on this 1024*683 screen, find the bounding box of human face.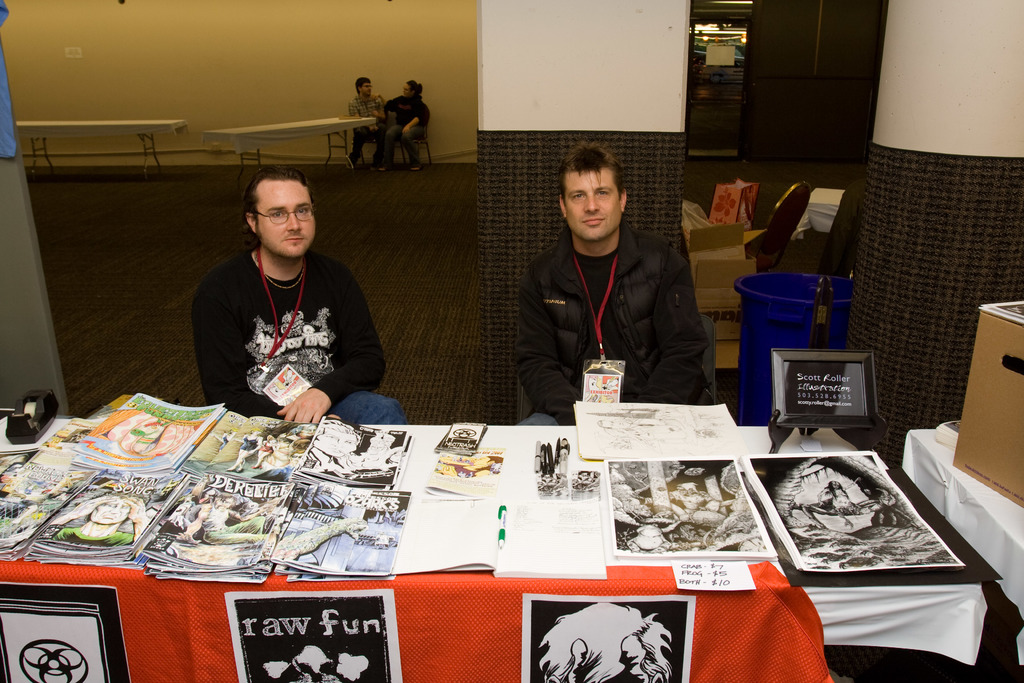
Bounding box: [x1=566, y1=638, x2=645, y2=682].
